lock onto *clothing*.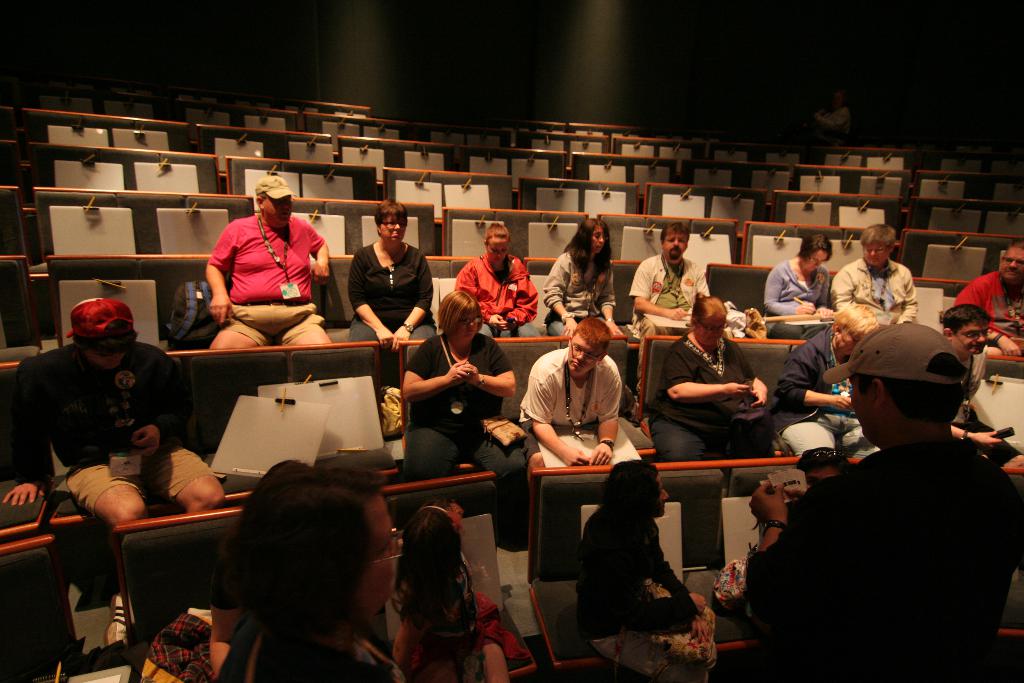
Locked: region(577, 500, 717, 682).
